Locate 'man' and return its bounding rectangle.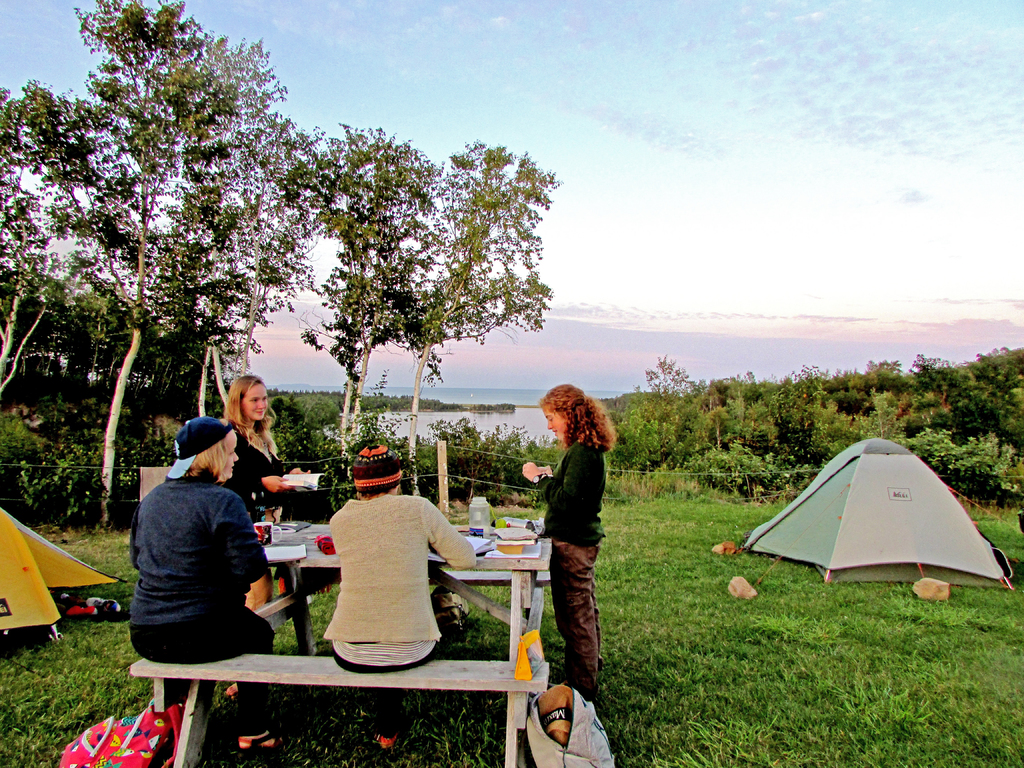
324:445:476:746.
